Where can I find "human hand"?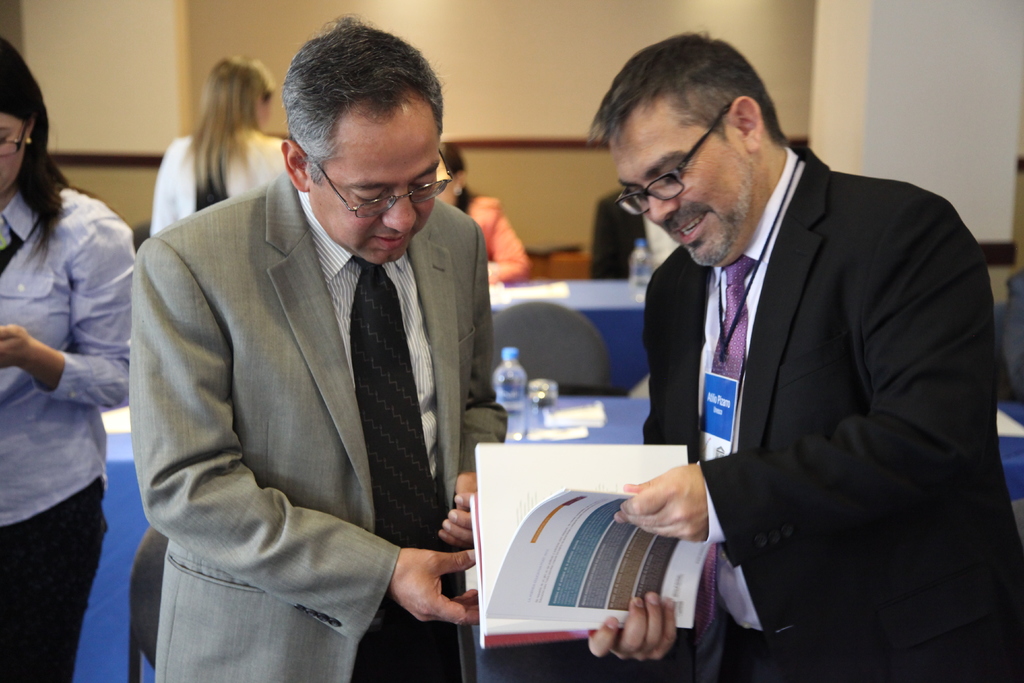
You can find it at BBox(388, 548, 481, 621).
